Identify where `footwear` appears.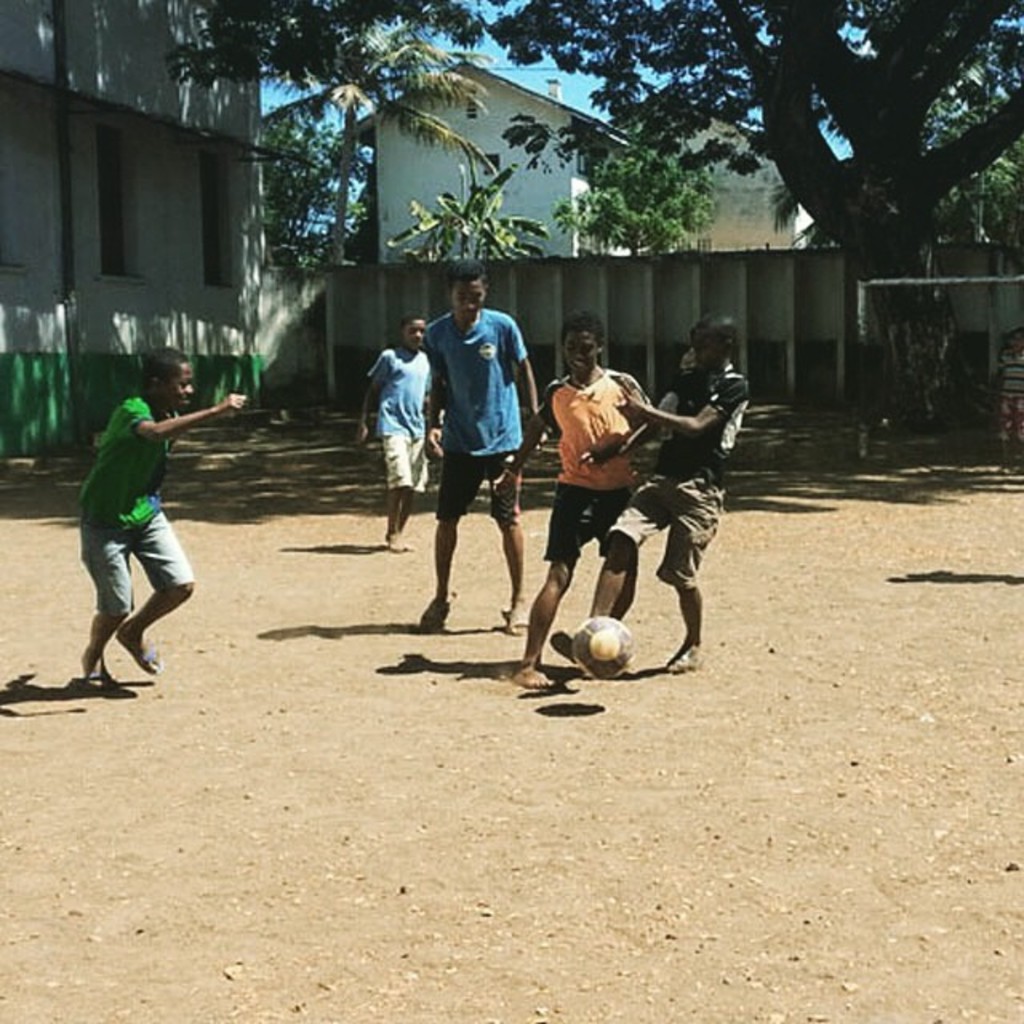
Appears at (left=666, top=640, right=704, bottom=672).
